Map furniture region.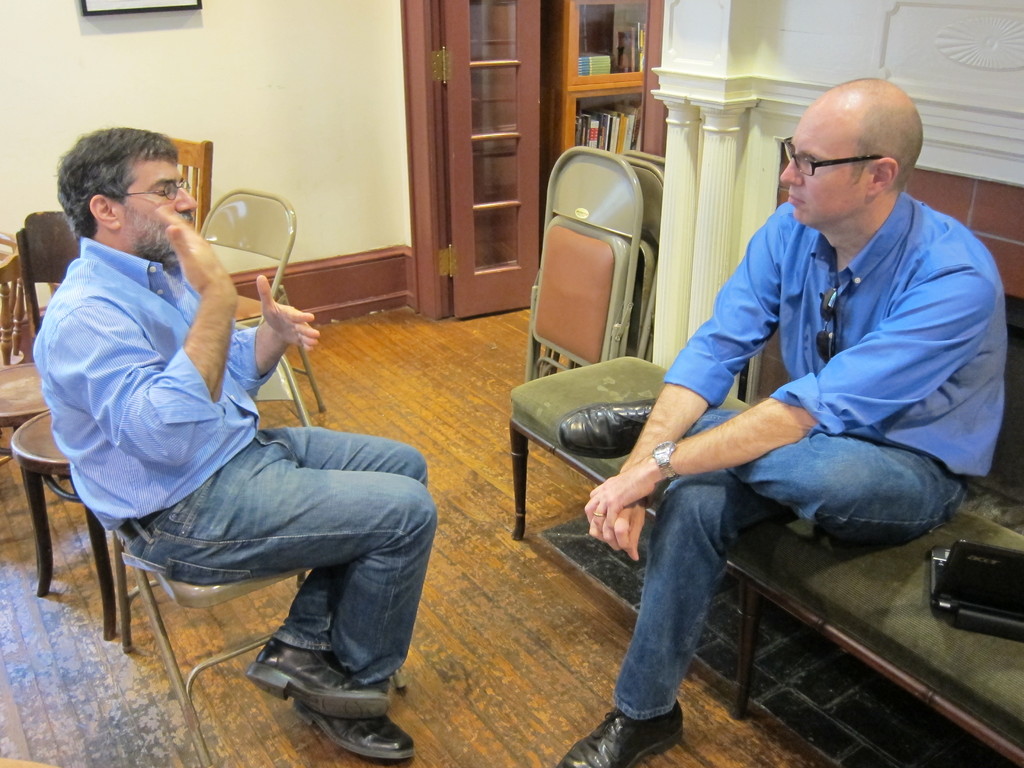
Mapped to (620, 149, 665, 169).
